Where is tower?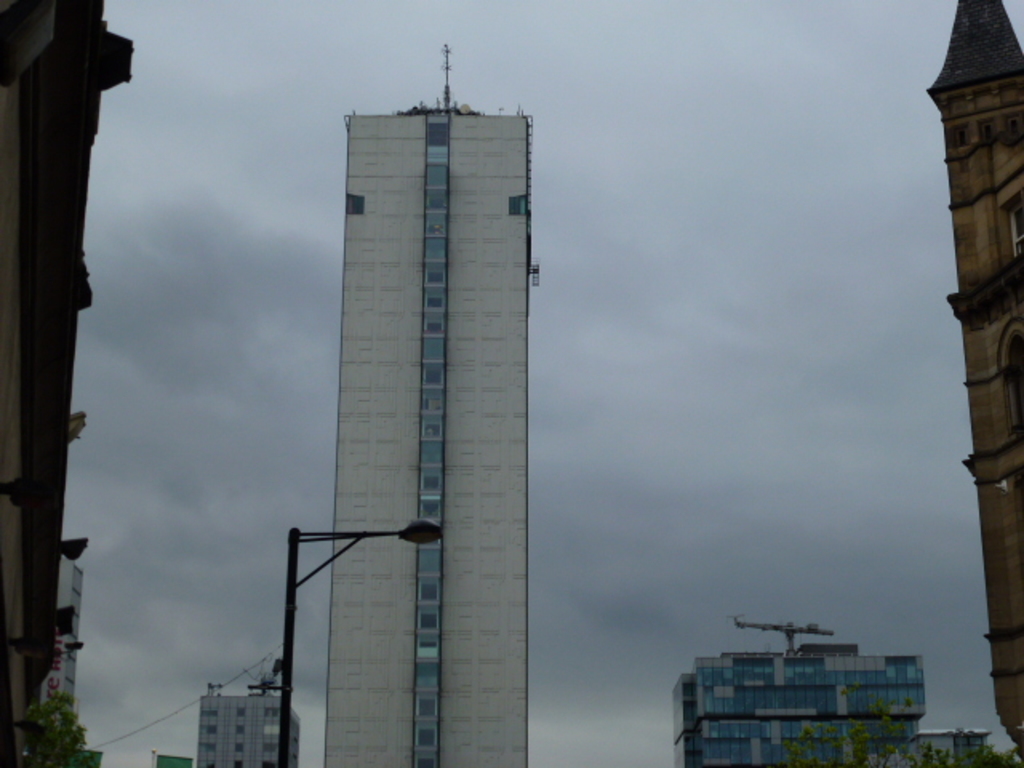
rect(0, 2, 136, 758).
